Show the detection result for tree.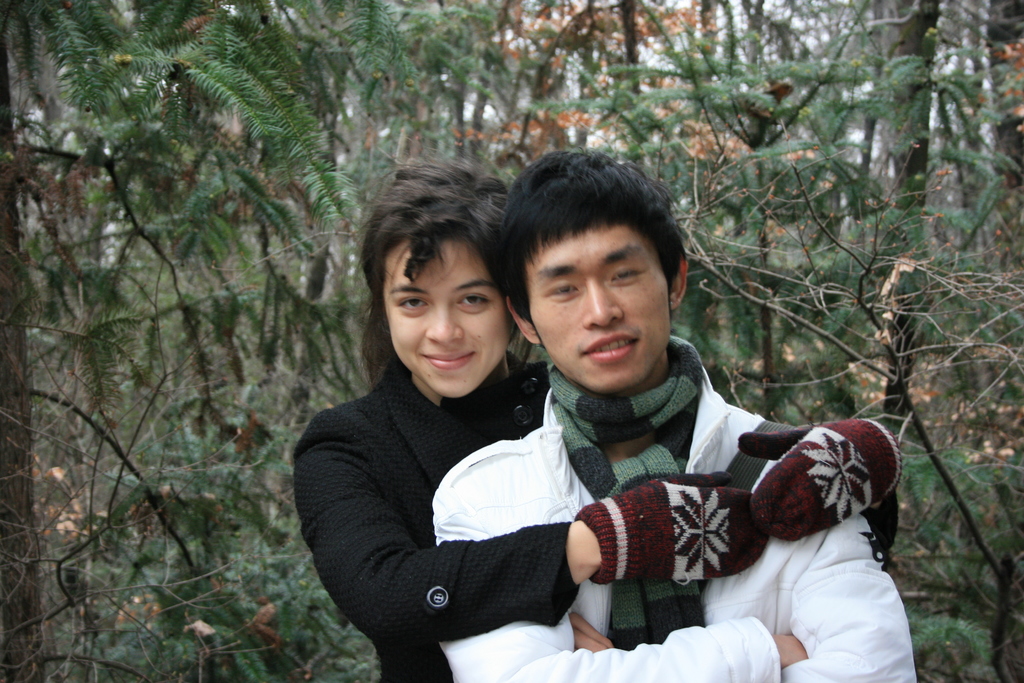
688:0:1023:427.
